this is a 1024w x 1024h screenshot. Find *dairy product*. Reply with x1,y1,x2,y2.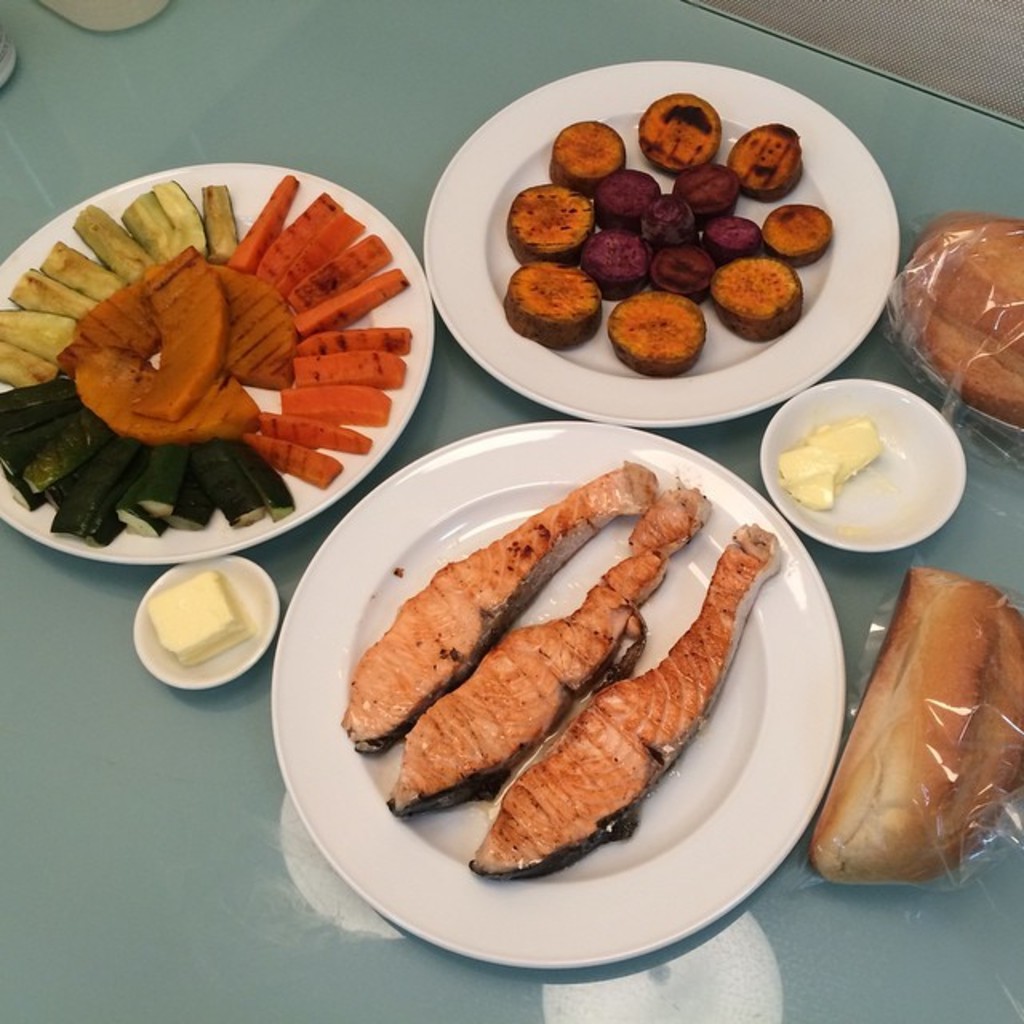
776,421,886,514.
